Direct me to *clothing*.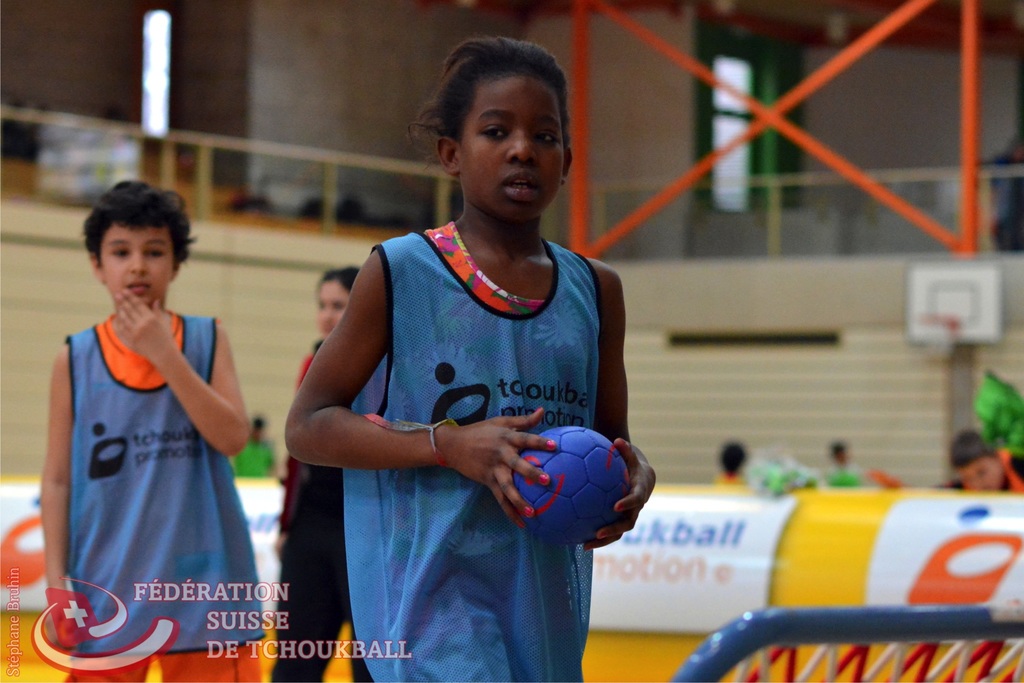
Direction: region(60, 310, 263, 682).
